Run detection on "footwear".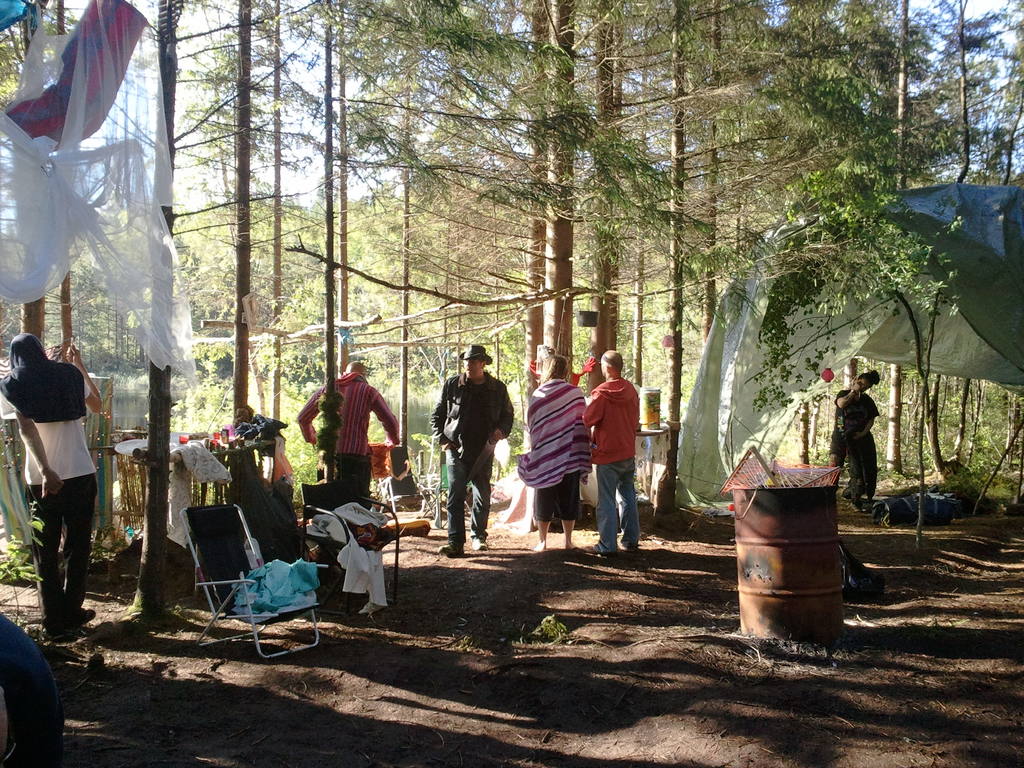
Result: bbox=(471, 535, 488, 550).
